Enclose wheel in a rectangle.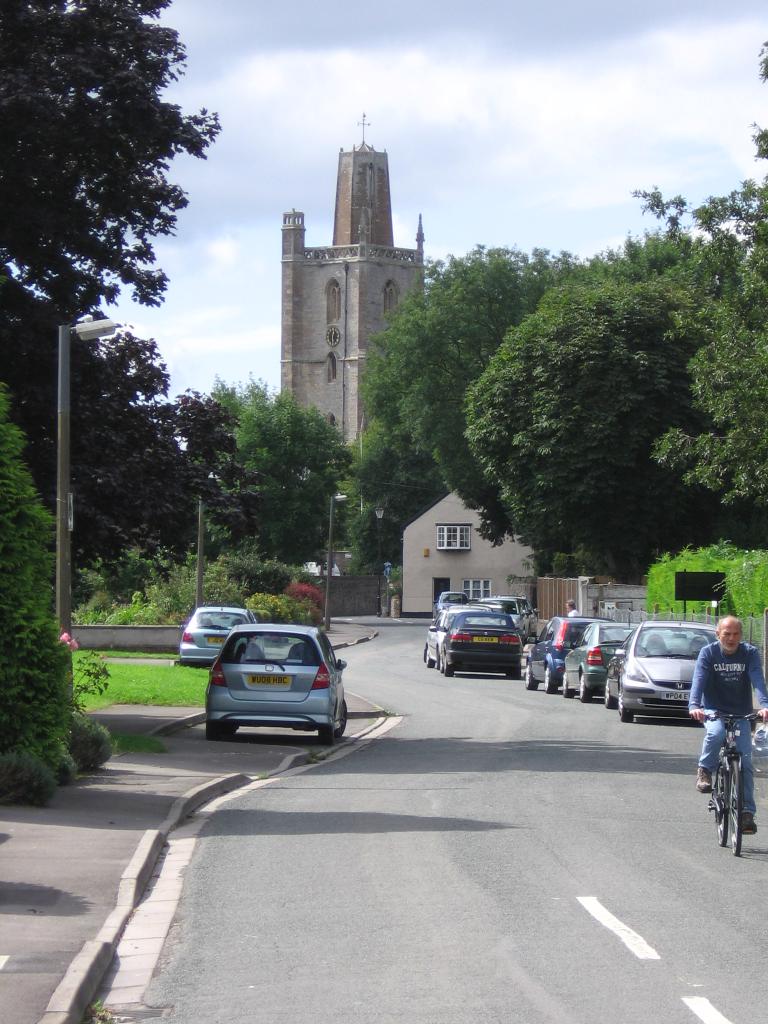
region(708, 779, 730, 840).
